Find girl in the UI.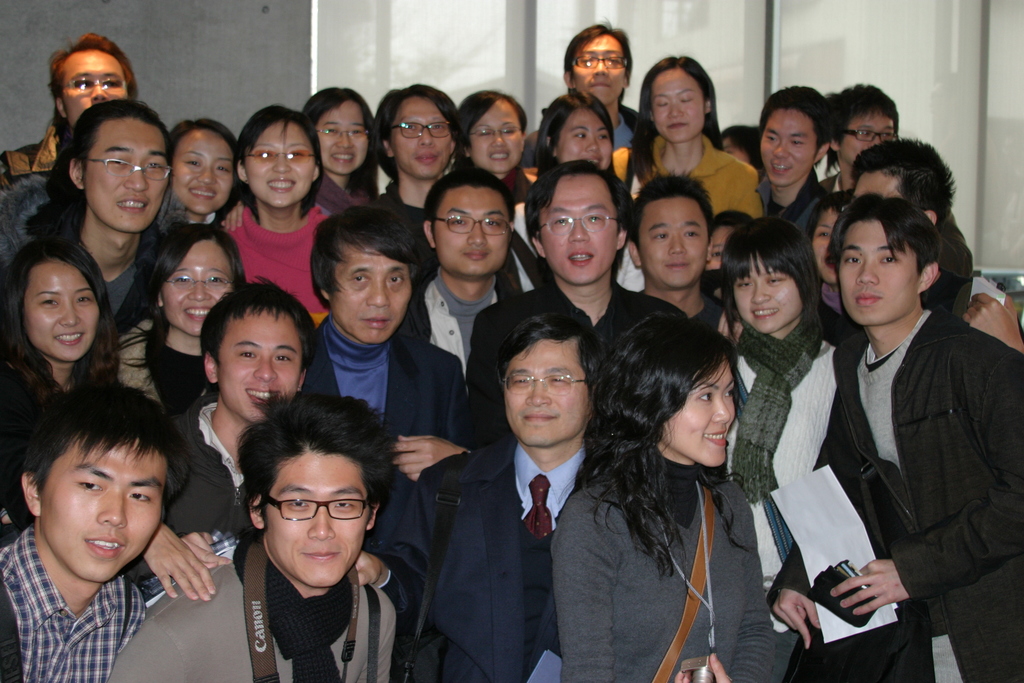
UI element at select_region(0, 243, 111, 481).
